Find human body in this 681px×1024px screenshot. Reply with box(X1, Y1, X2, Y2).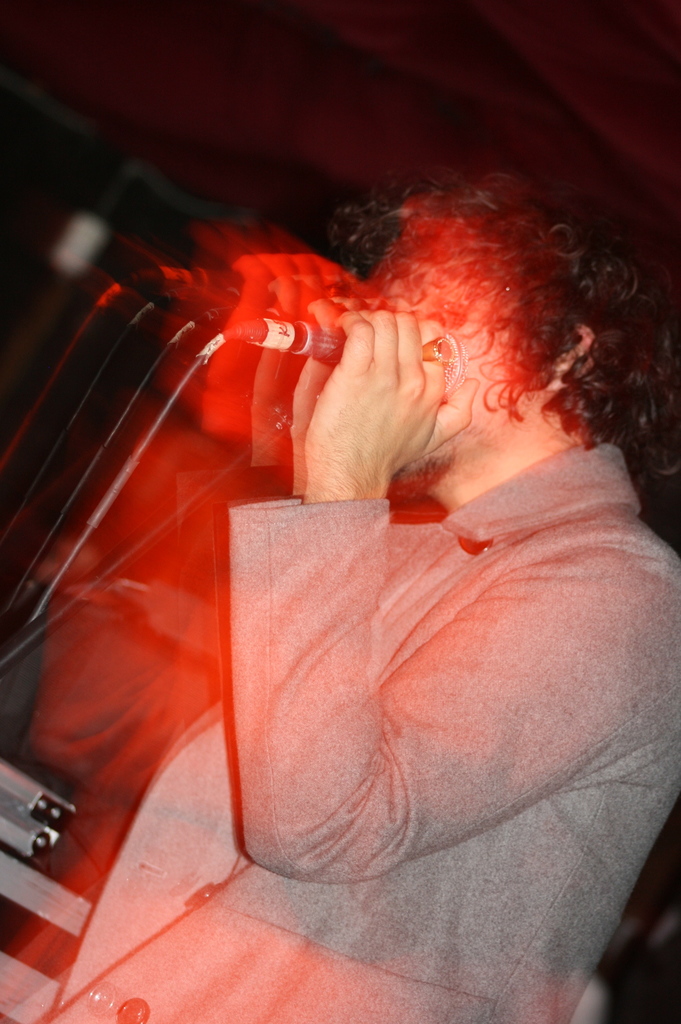
box(2, 156, 680, 1020).
